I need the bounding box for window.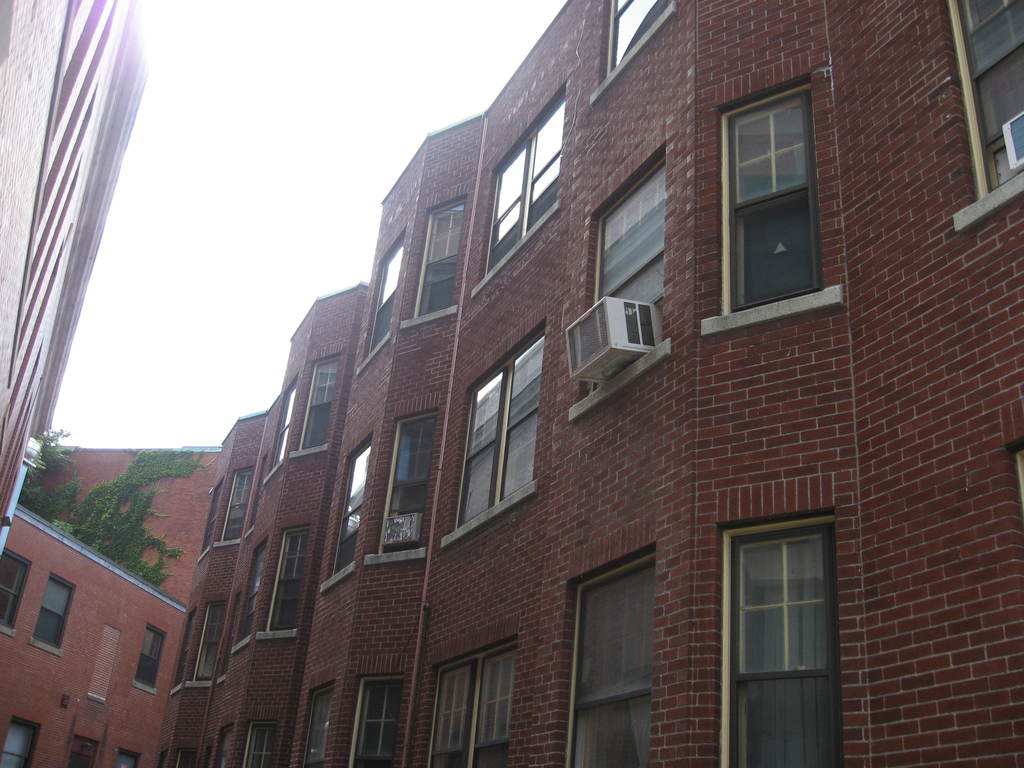
Here it is: x1=367, y1=236, x2=403, y2=352.
